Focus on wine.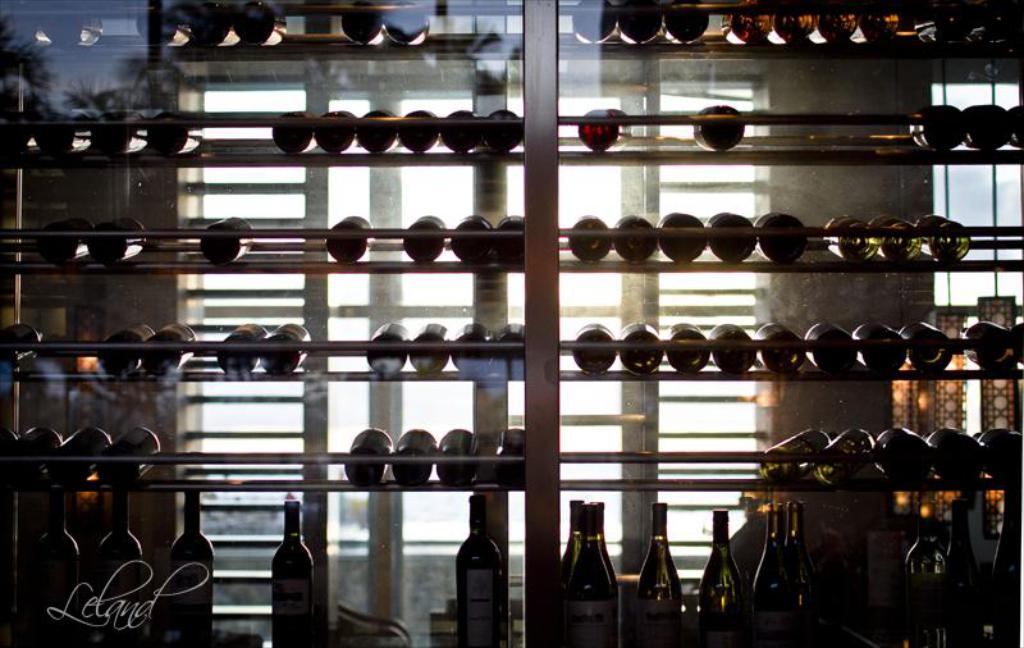
Focused at left=974, top=426, right=1023, bottom=476.
